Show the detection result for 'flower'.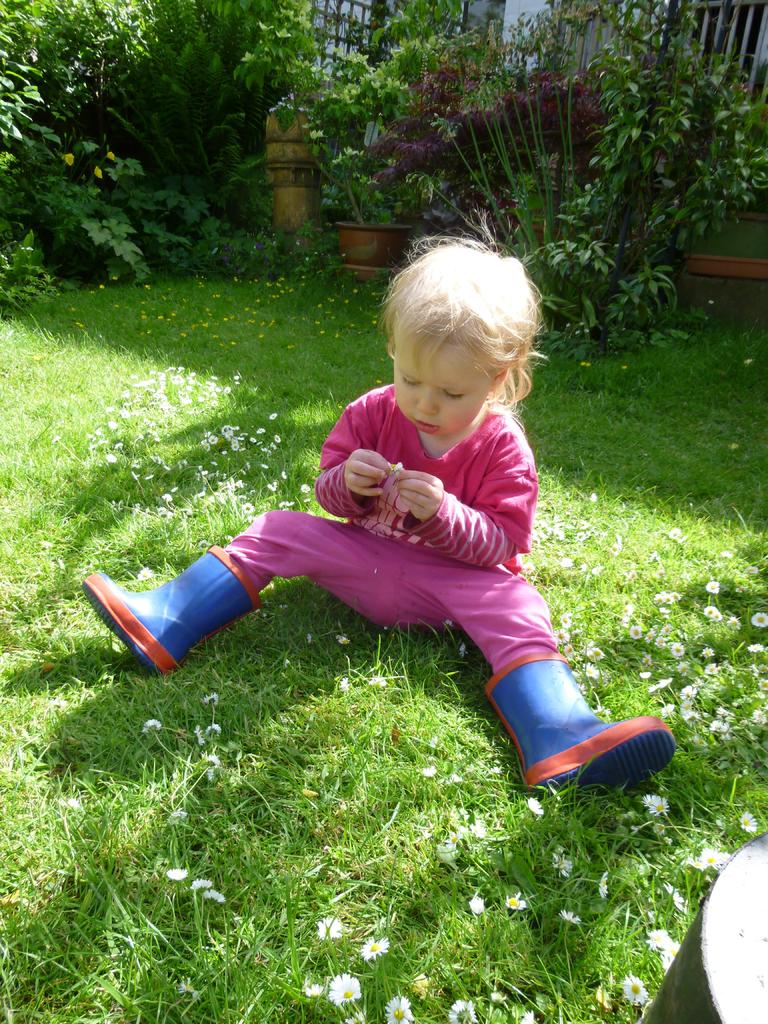
crop(443, 998, 479, 1023).
